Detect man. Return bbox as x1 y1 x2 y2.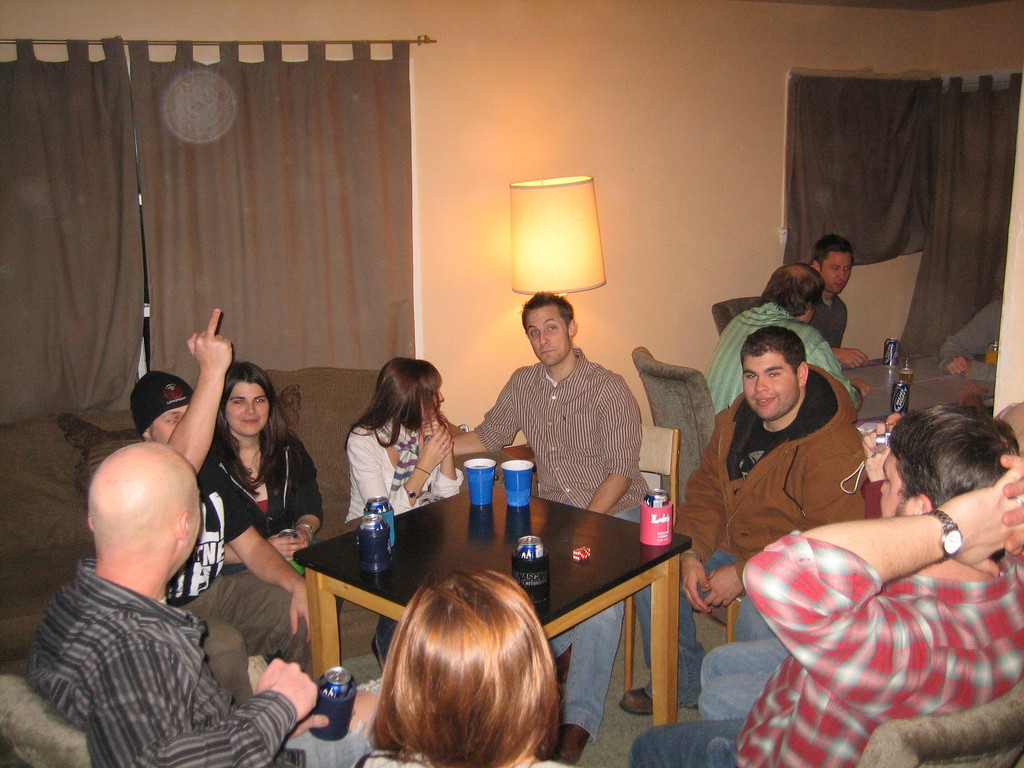
804 230 857 357.
